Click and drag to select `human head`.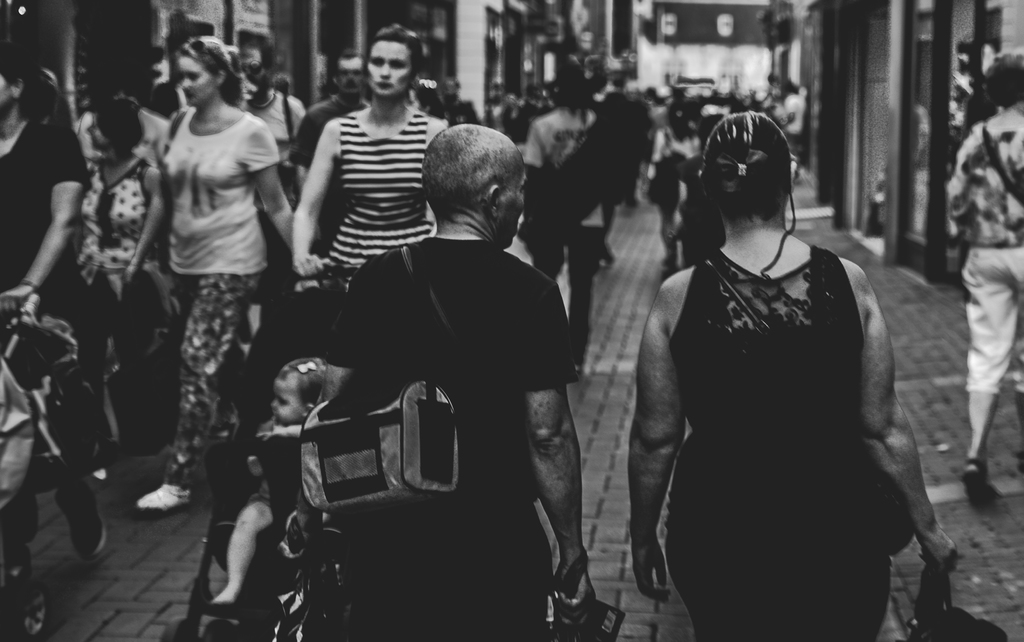
Selection: left=445, top=75, right=463, bottom=101.
